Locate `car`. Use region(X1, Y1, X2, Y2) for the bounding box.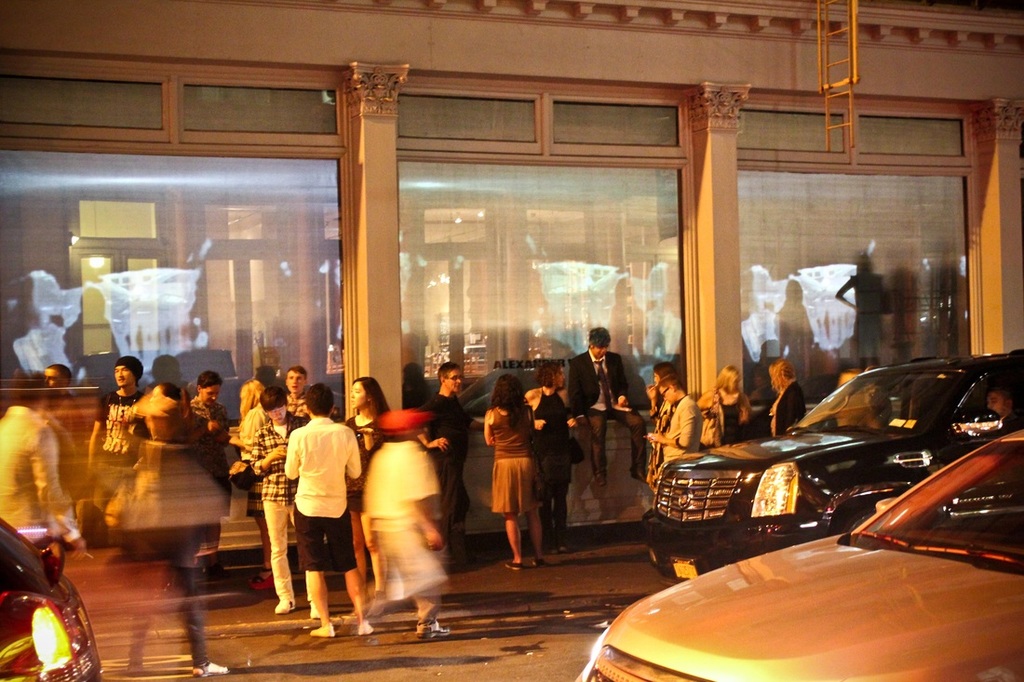
region(0, 514, 100, 681).
